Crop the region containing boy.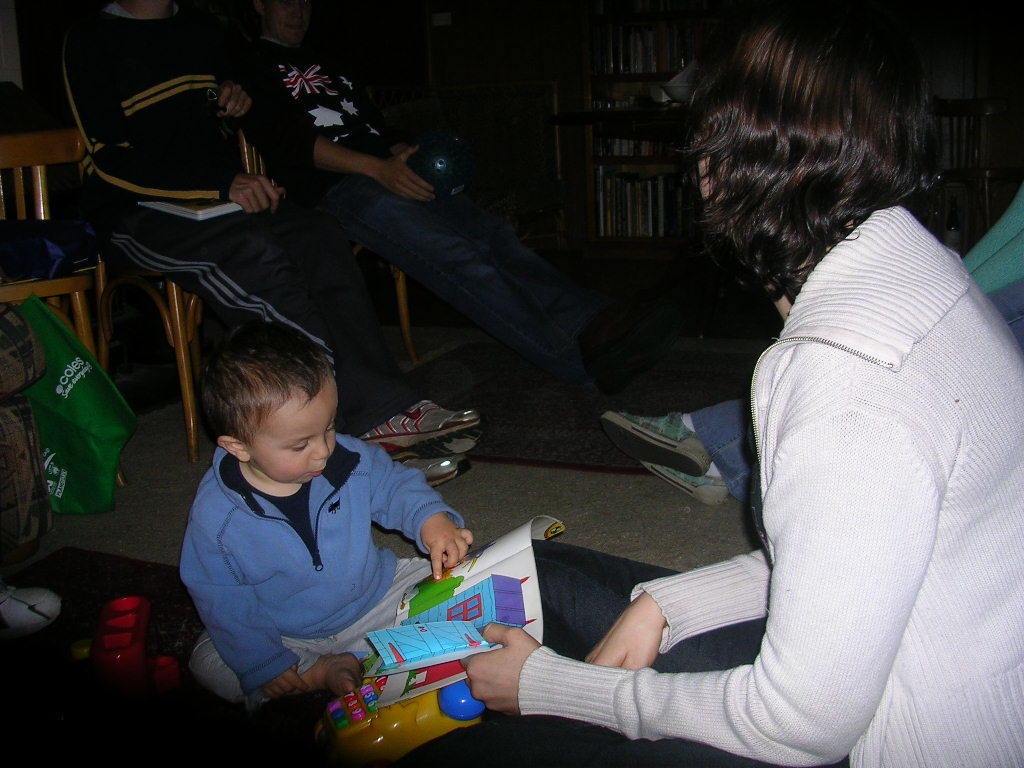
Crop region: pyautogui.locateOnScreen(138, 318, 445, 735).
